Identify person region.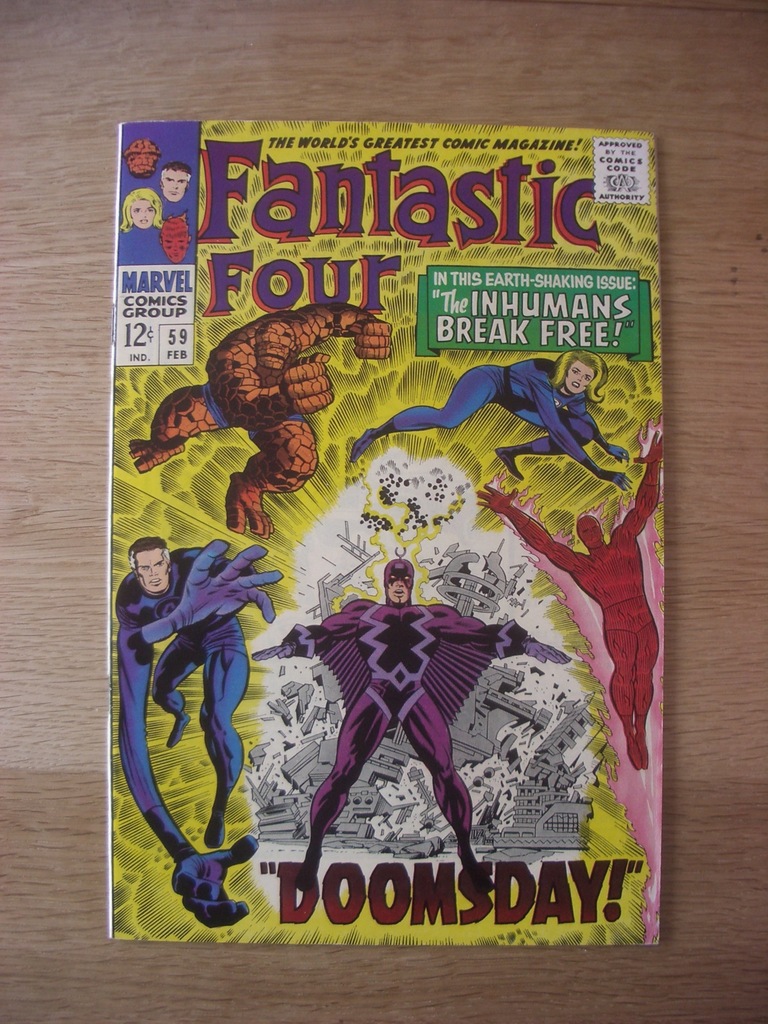
Region: [x1=125, y1=499, x2=269, y2=942].
